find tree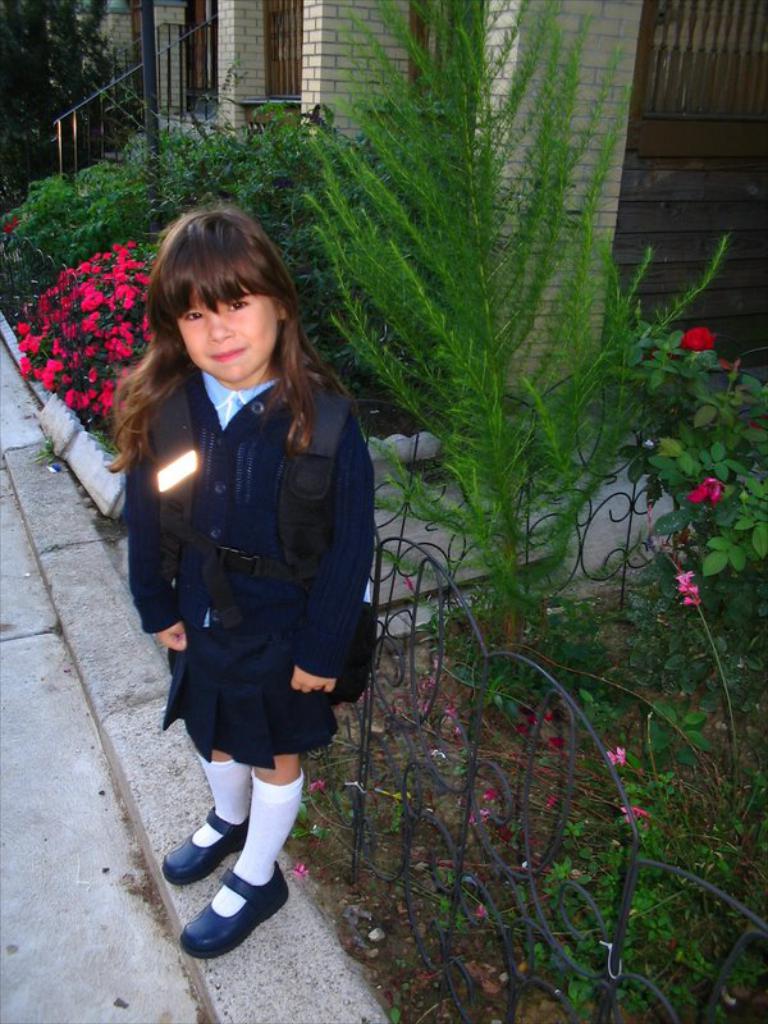
302/0/728/669
